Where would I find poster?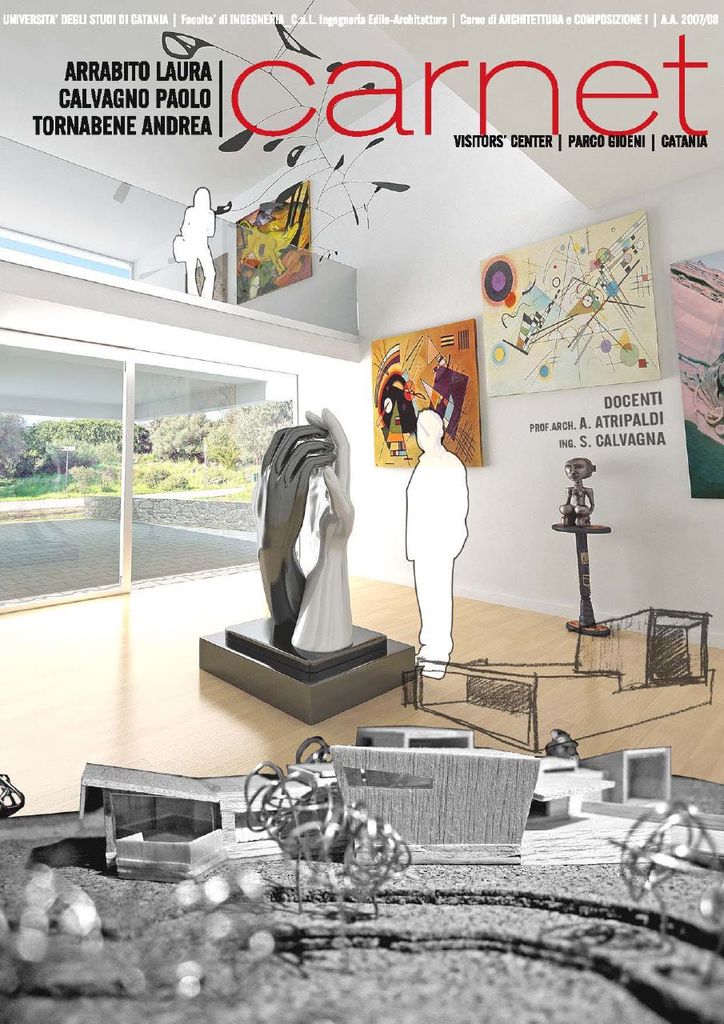
At pyautogui.locateOnScreen(0, 0, 723, 1023).
